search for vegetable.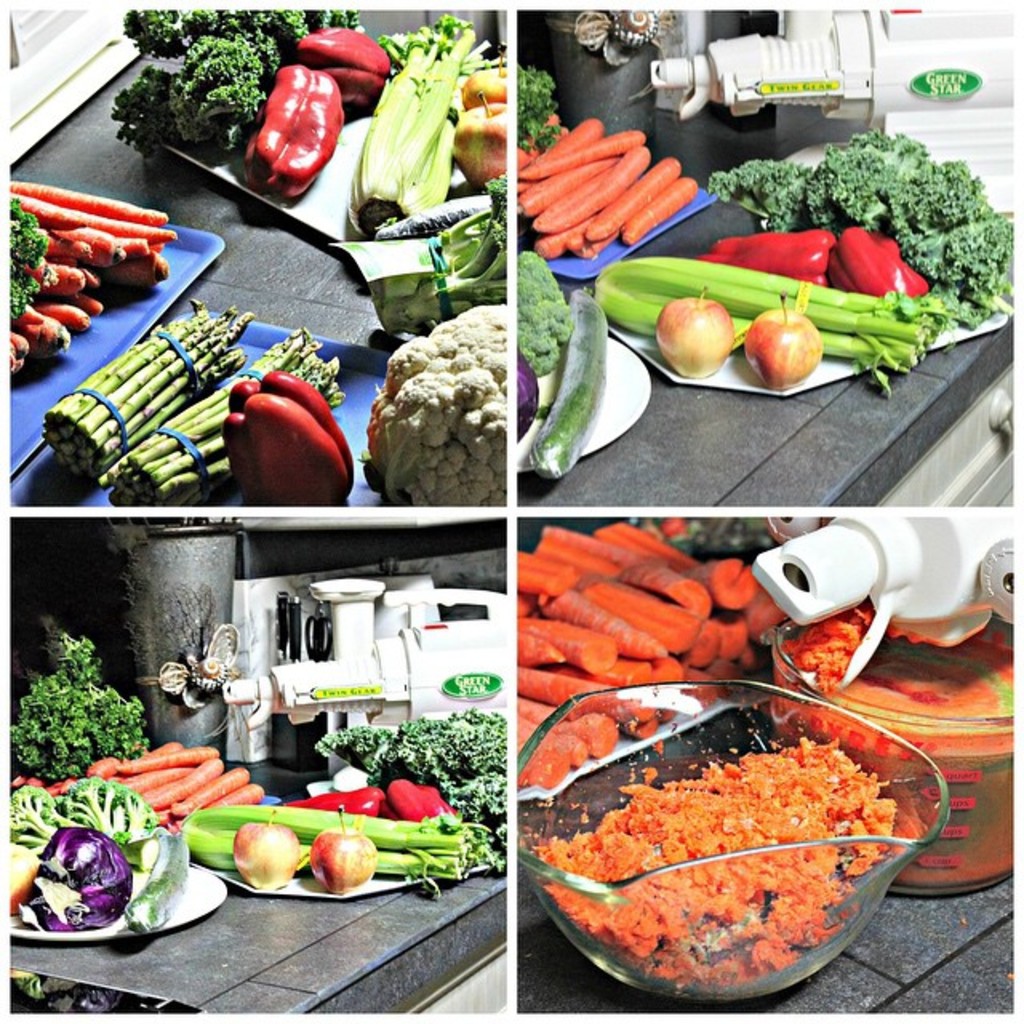
Found at x1=522, y1=251, x2=584, y2=363.
